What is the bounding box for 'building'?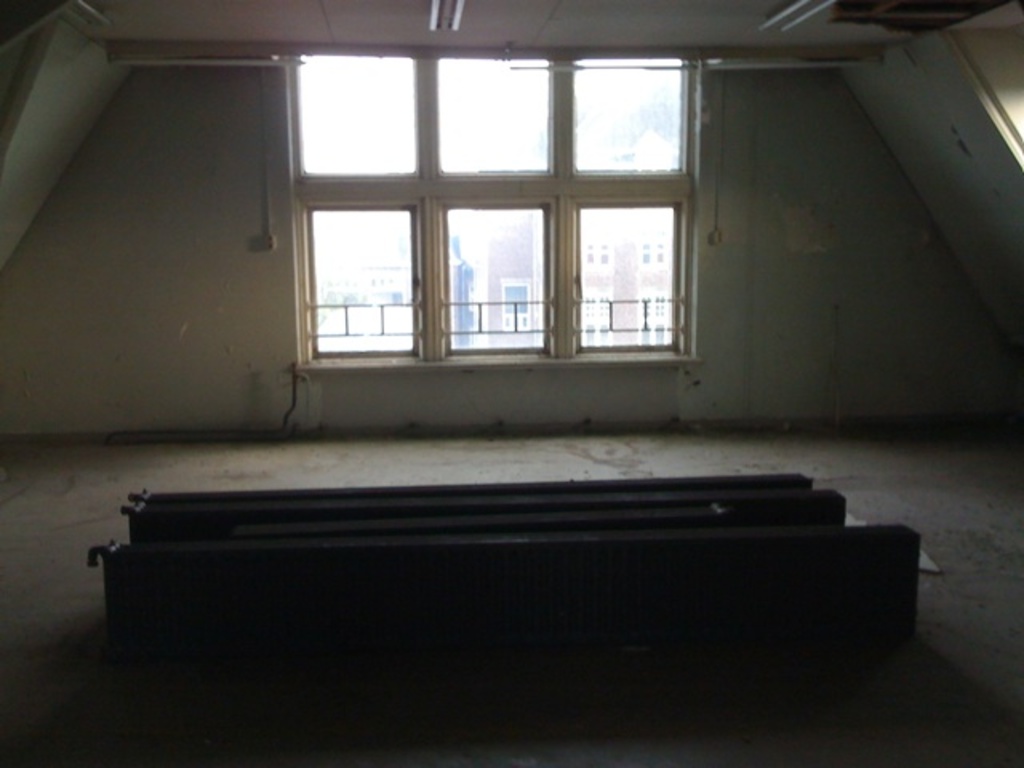
{"x1": 0, "y1": 0, "x2": 1022, "y2": 766}.
